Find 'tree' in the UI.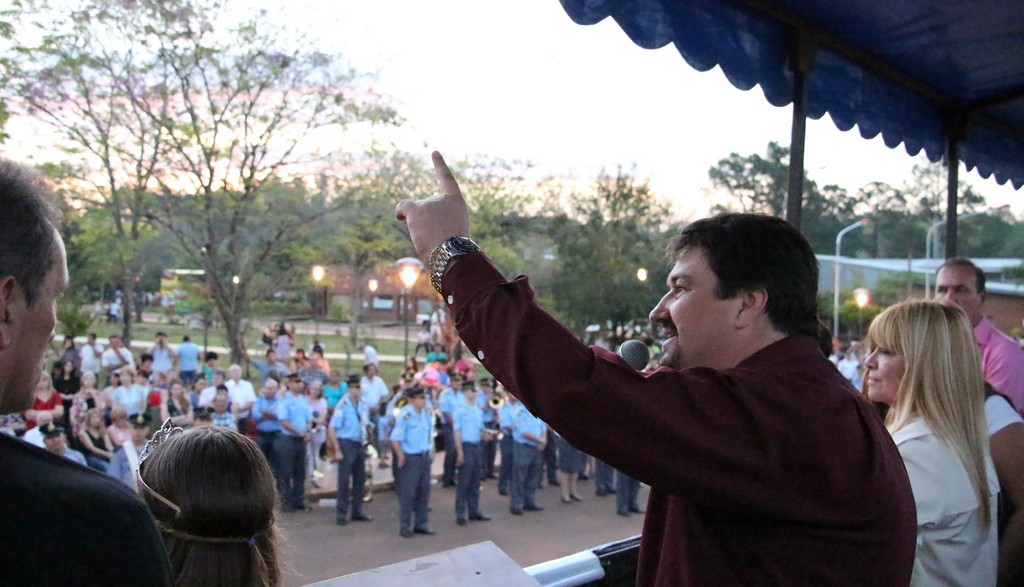
UI element at select_region(871, 168, 983, 259).
